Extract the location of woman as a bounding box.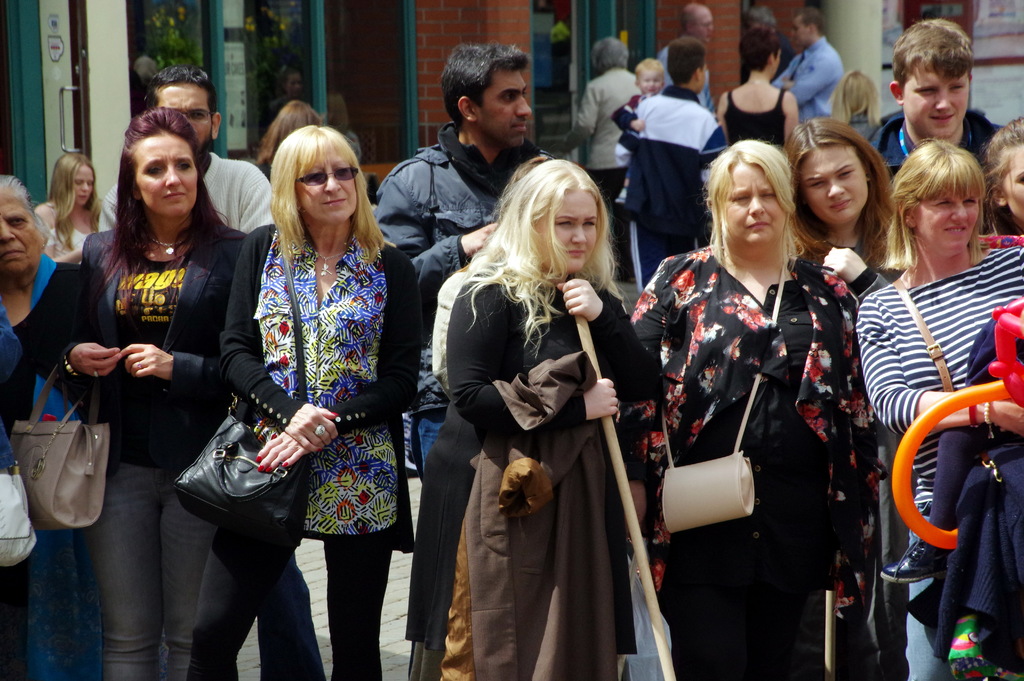
(444, 152, 656, 680).
